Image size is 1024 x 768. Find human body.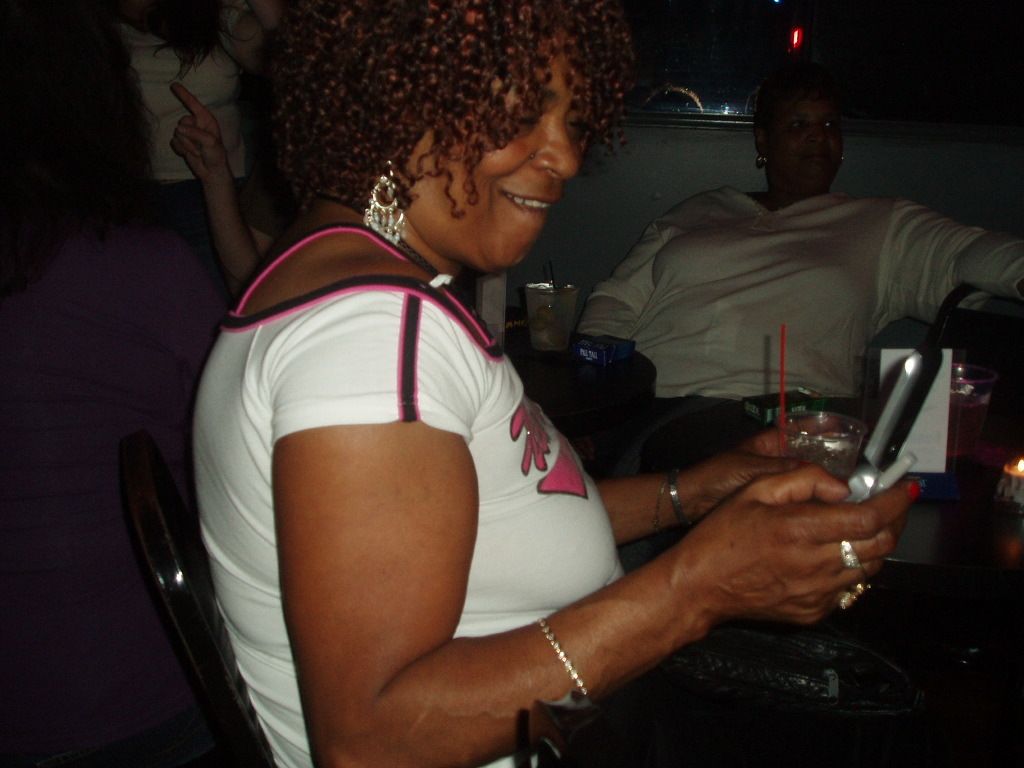
[155, 6, 768, 767].
